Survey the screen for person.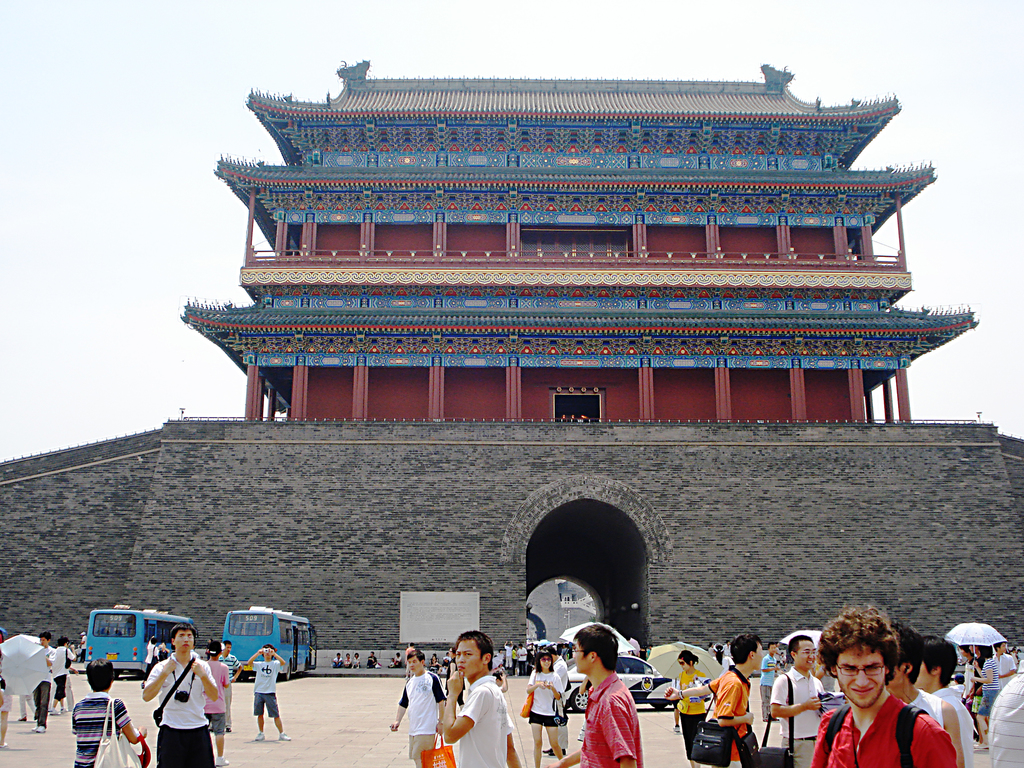
Survey found: BBox(25, 632, 53, 735).
